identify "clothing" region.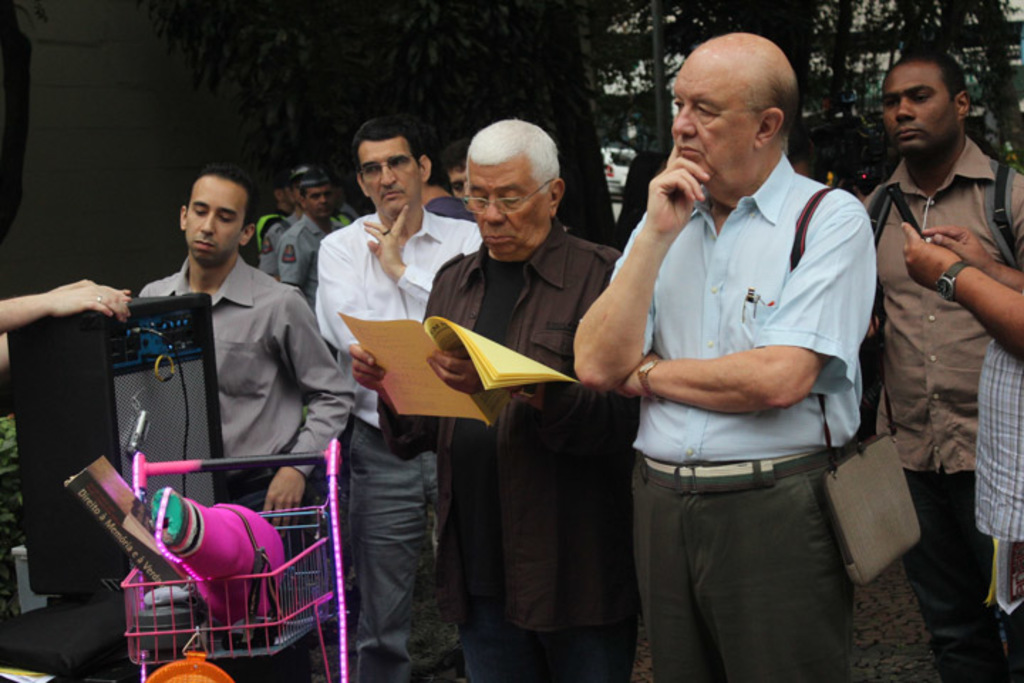
Region: (604, 175, 872, 682).
